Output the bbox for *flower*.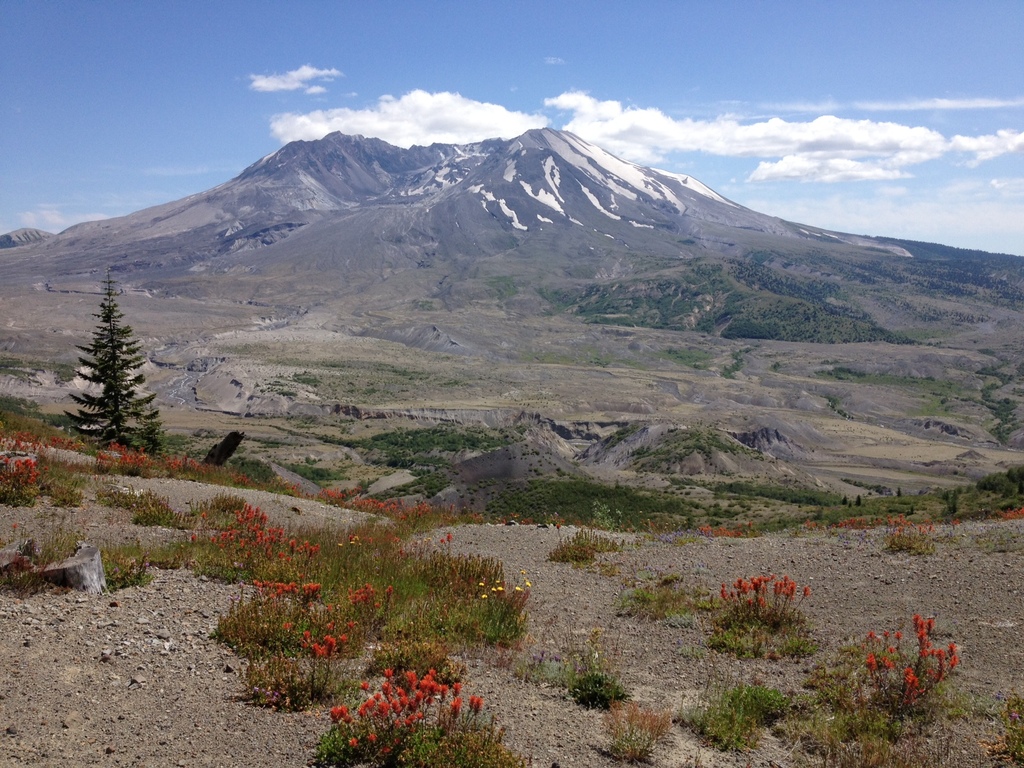
[left=447, top=532, right=456, bottom=543].
